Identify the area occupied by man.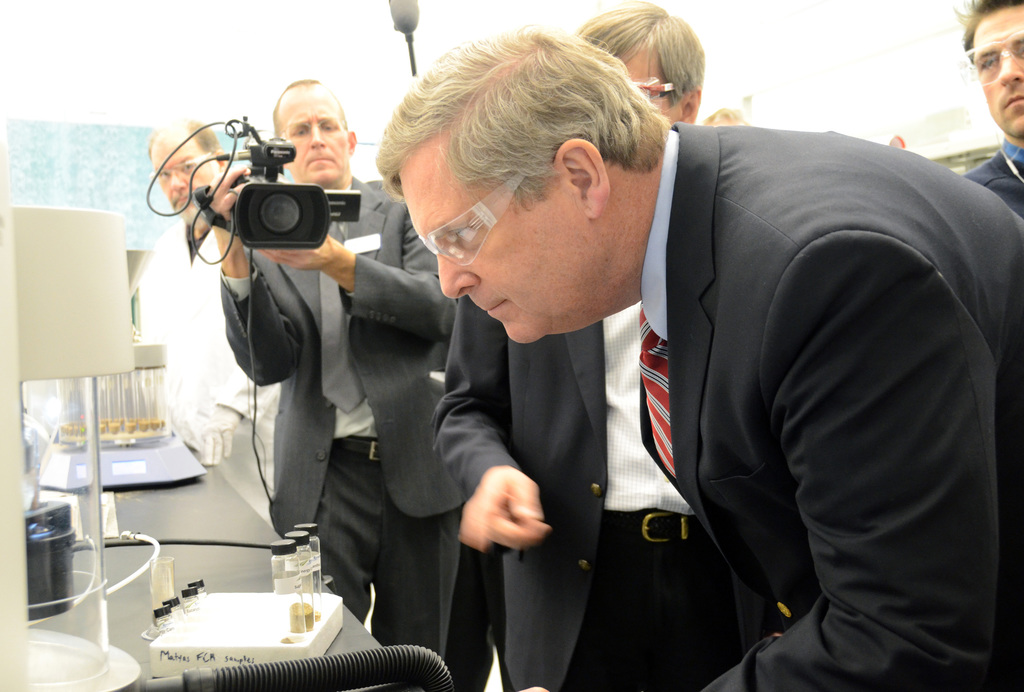
Area: [374,23,1023,691].
